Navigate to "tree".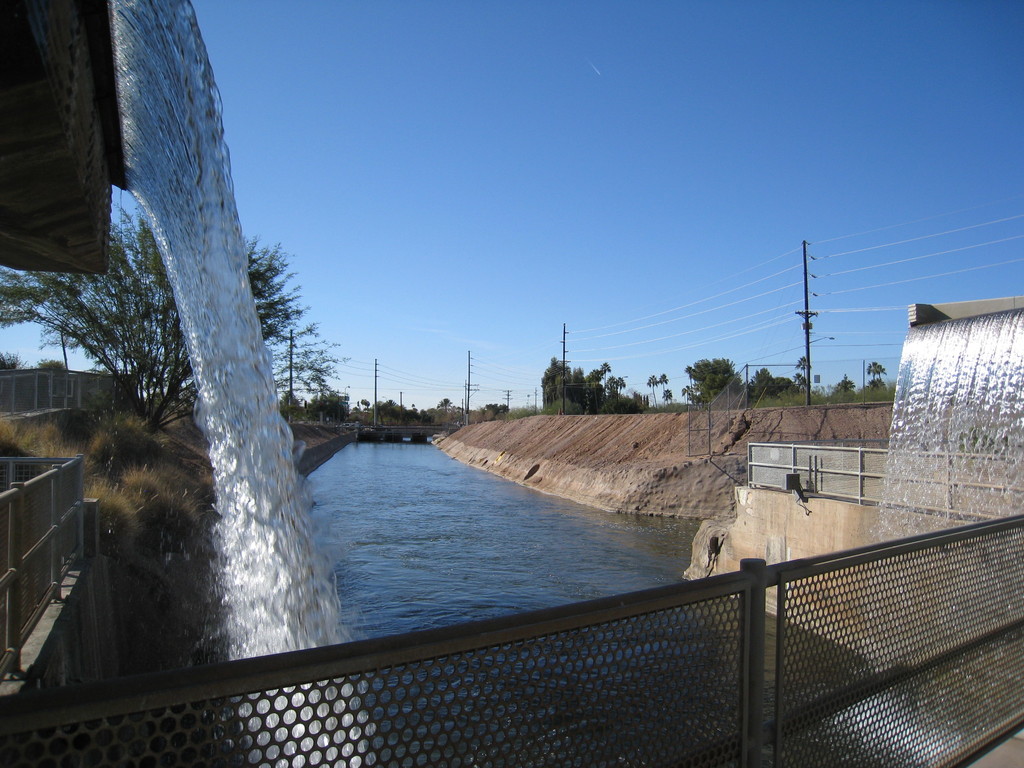
Navigation target: pyautogui.locateOnScreen(492, 400, 511, 425).
